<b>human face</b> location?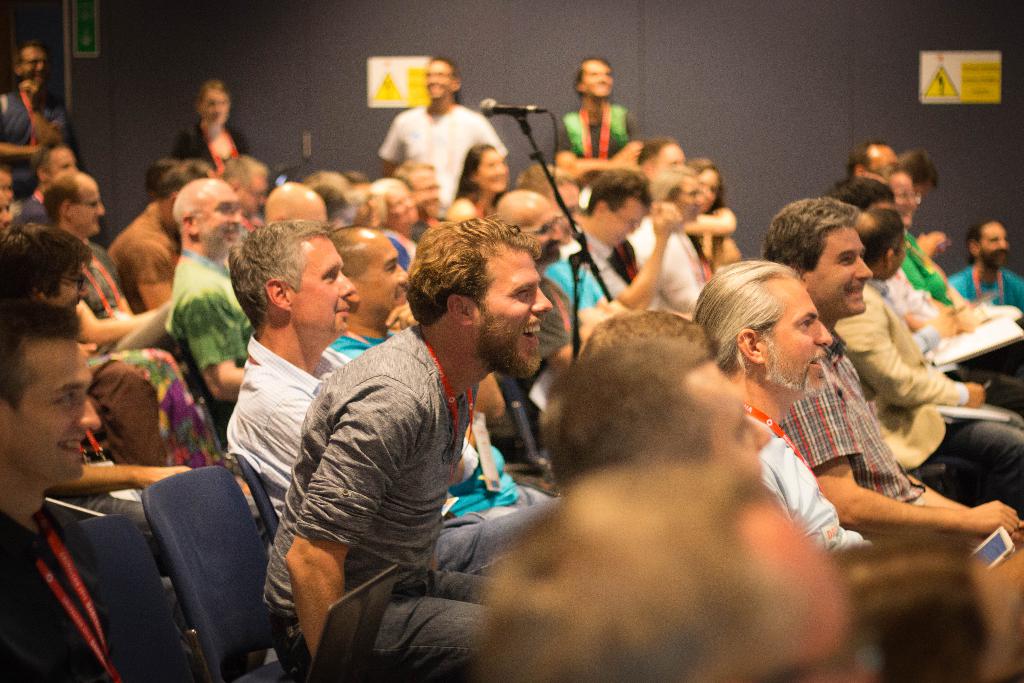
bbox(478, 147, 504, 194)
